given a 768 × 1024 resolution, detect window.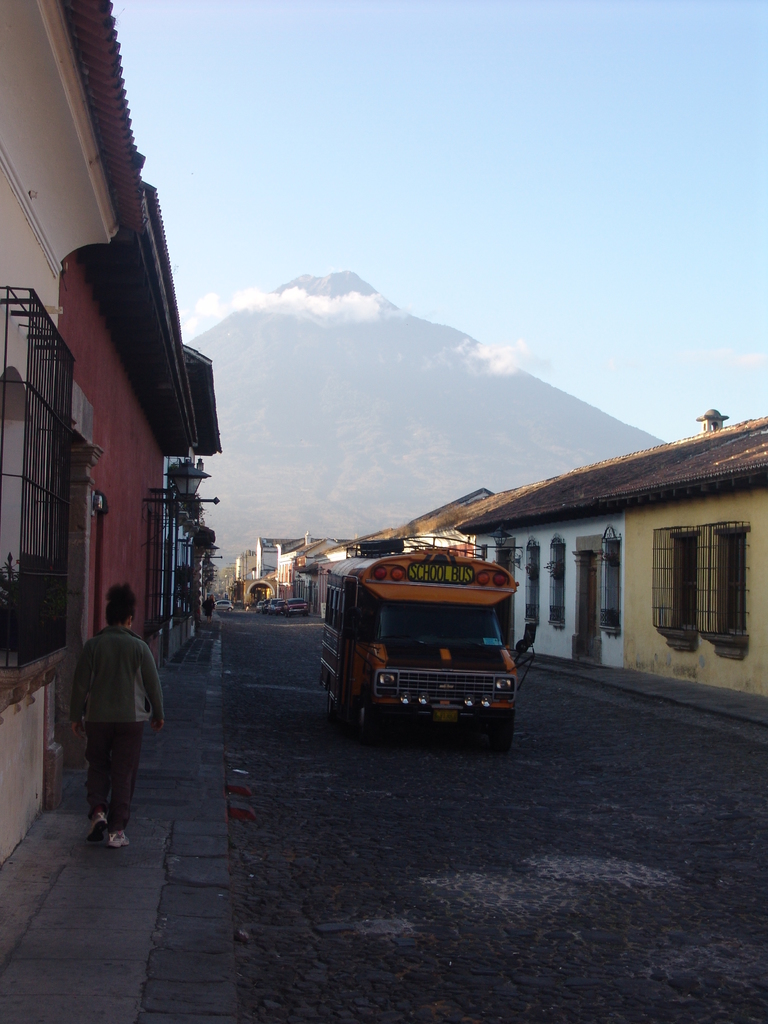
locate(704, 529, 756, 652).
